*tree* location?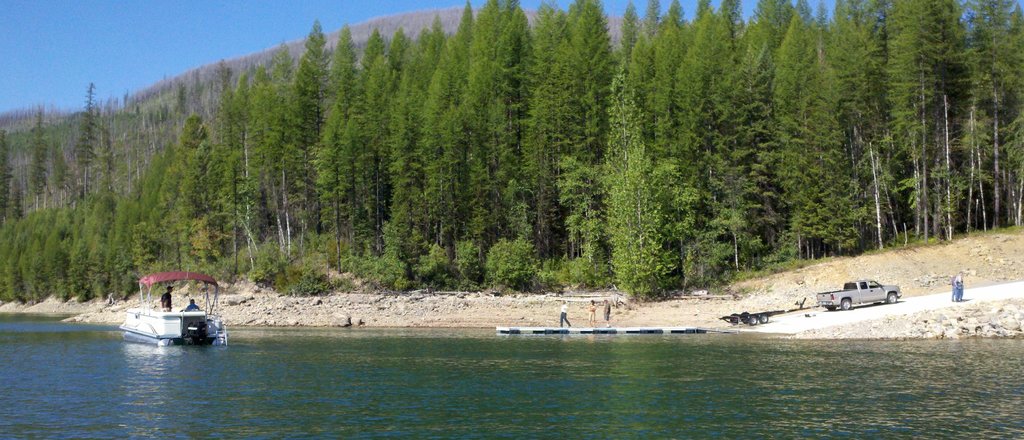
<box>541,39,595,234</box>
